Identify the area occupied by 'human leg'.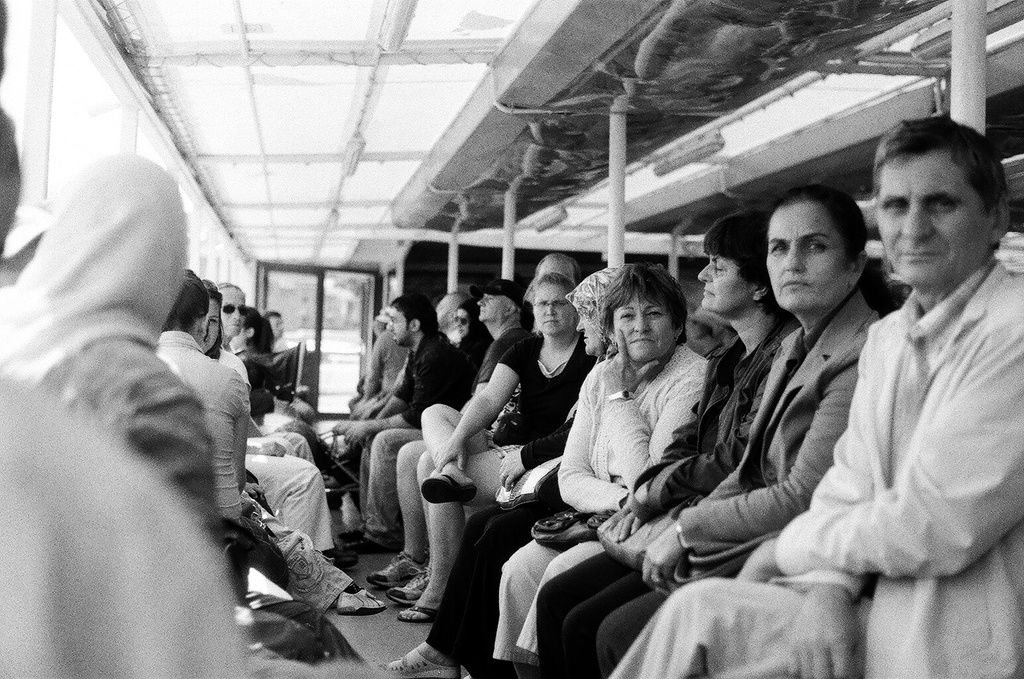
Area: box(611, 574, 811, 678).
